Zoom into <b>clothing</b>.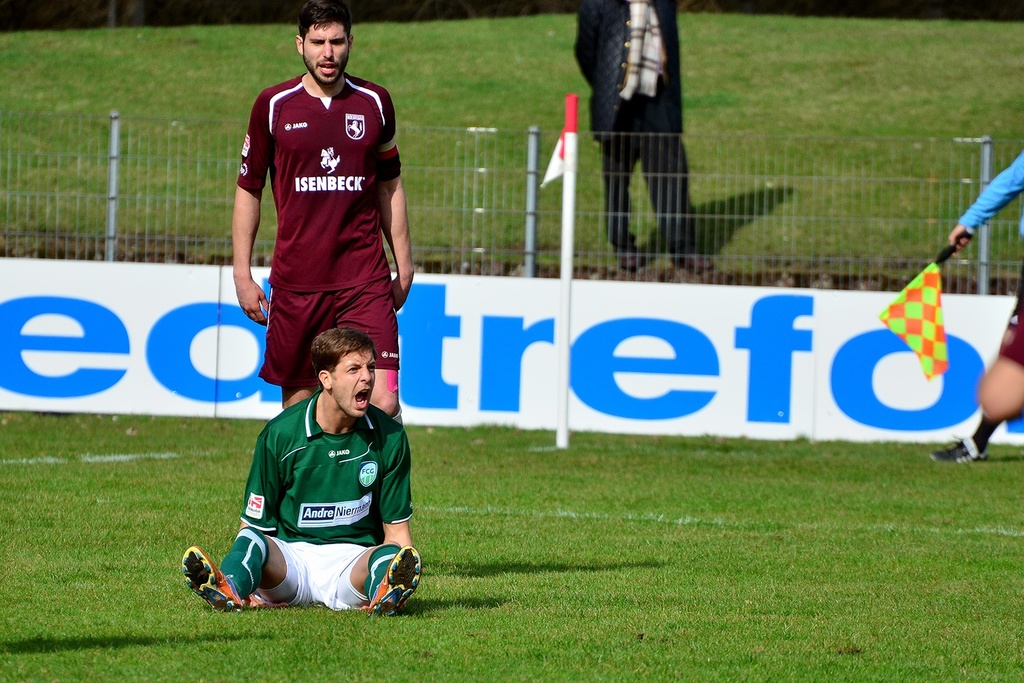
Zoom target: 230 387 422 606.
